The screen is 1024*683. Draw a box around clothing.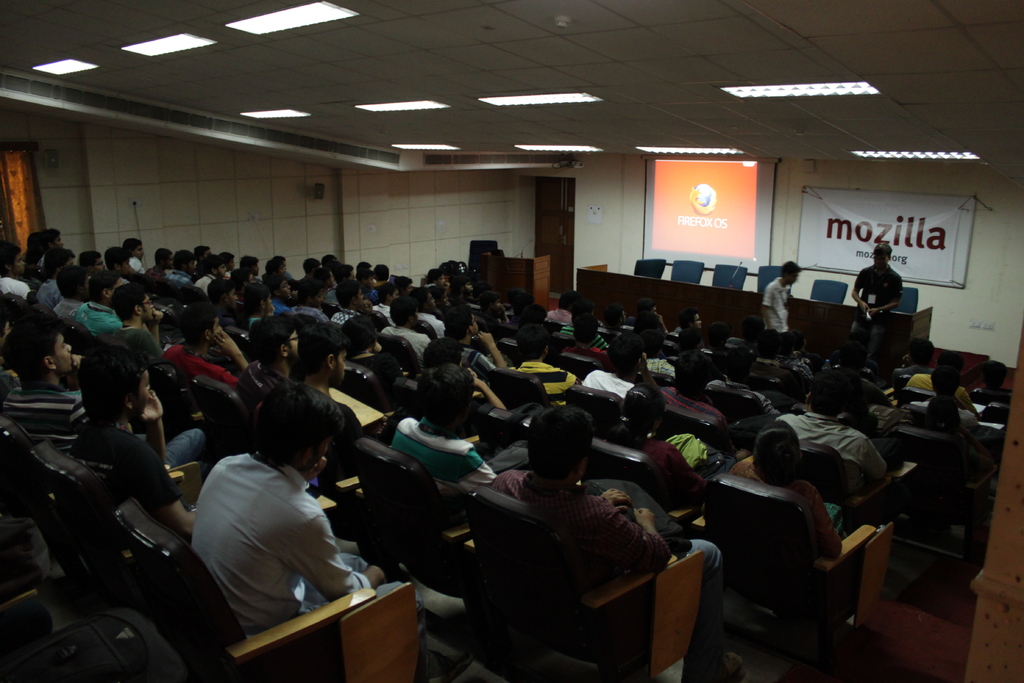
rect(763, 276, 789, 349).
